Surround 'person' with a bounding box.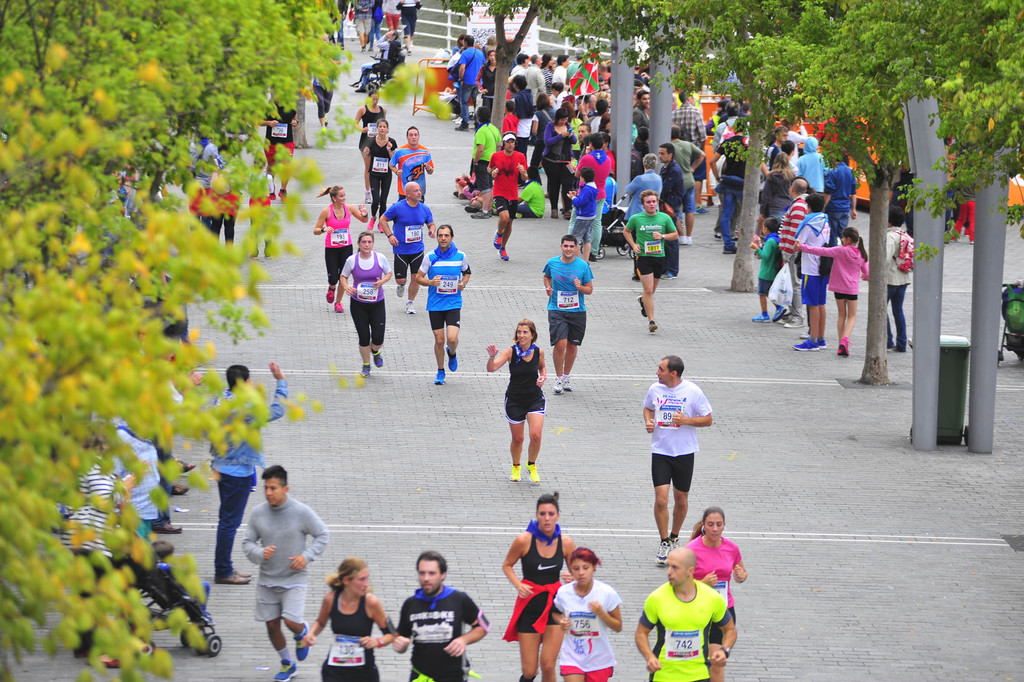
bbox(460, 33, 483, 133).
